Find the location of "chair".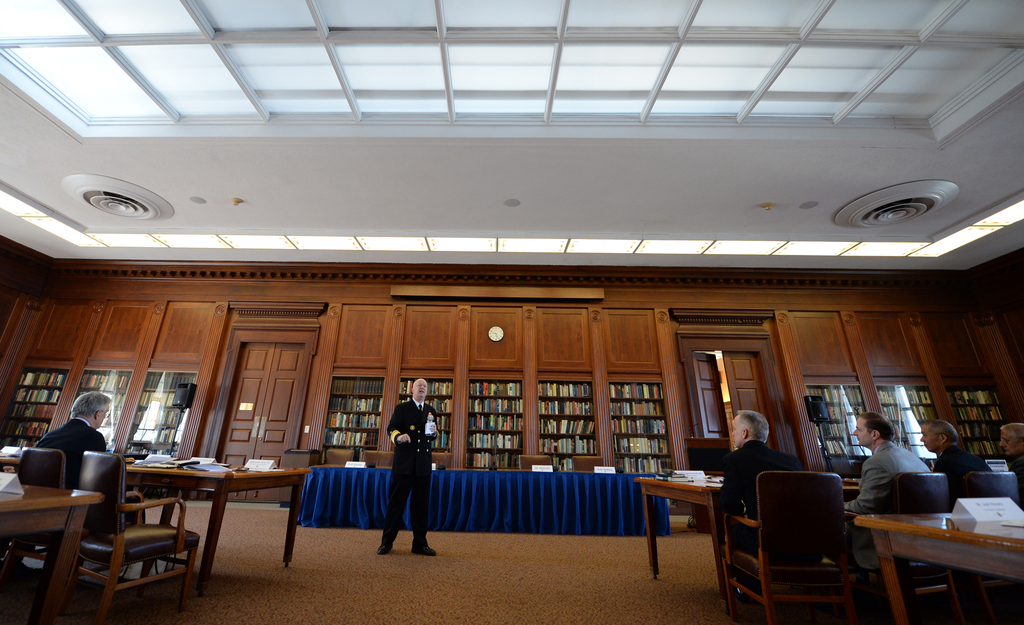
Location: select_region(86, 448, 196, 611).
